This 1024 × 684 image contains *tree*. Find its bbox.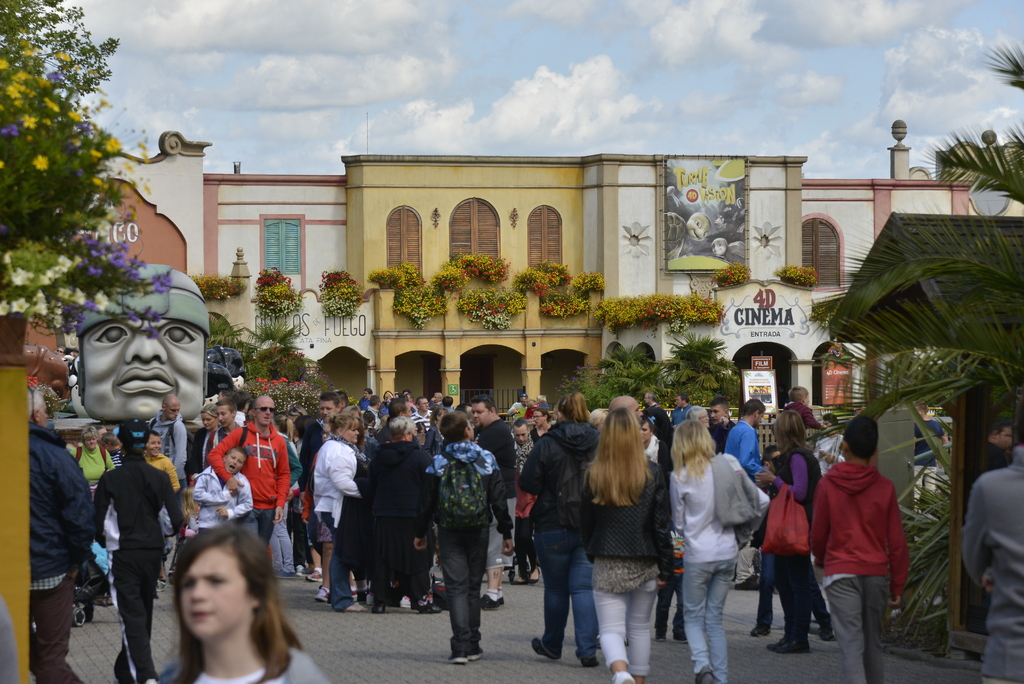
<region>669, 326, 739, 406</region>.
